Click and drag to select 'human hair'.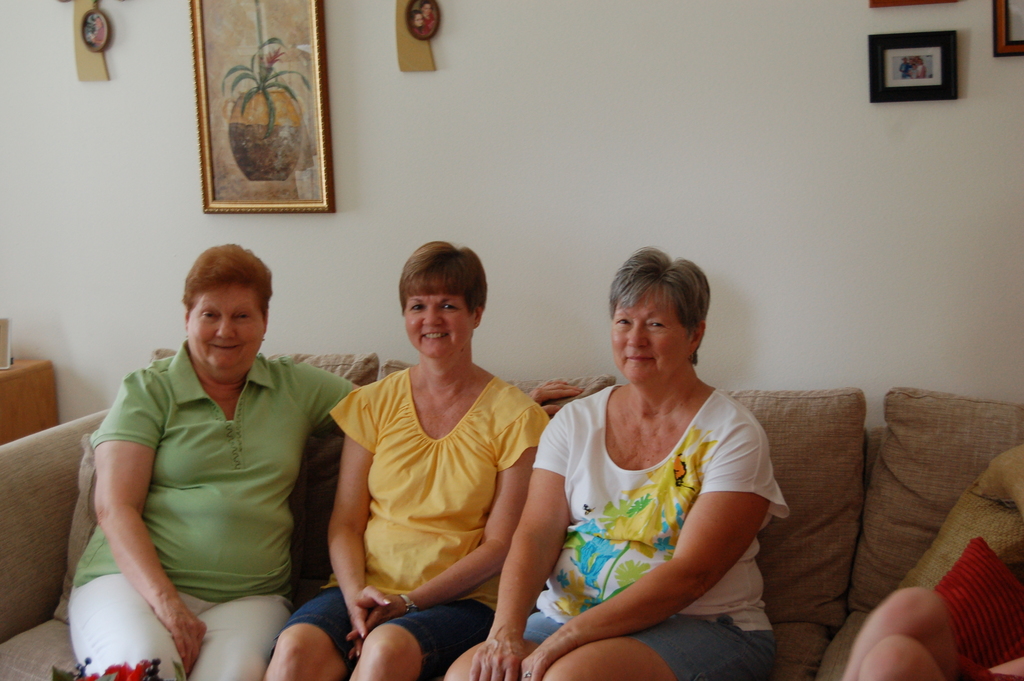
Selection: rect(182, 242, 274, 323).
